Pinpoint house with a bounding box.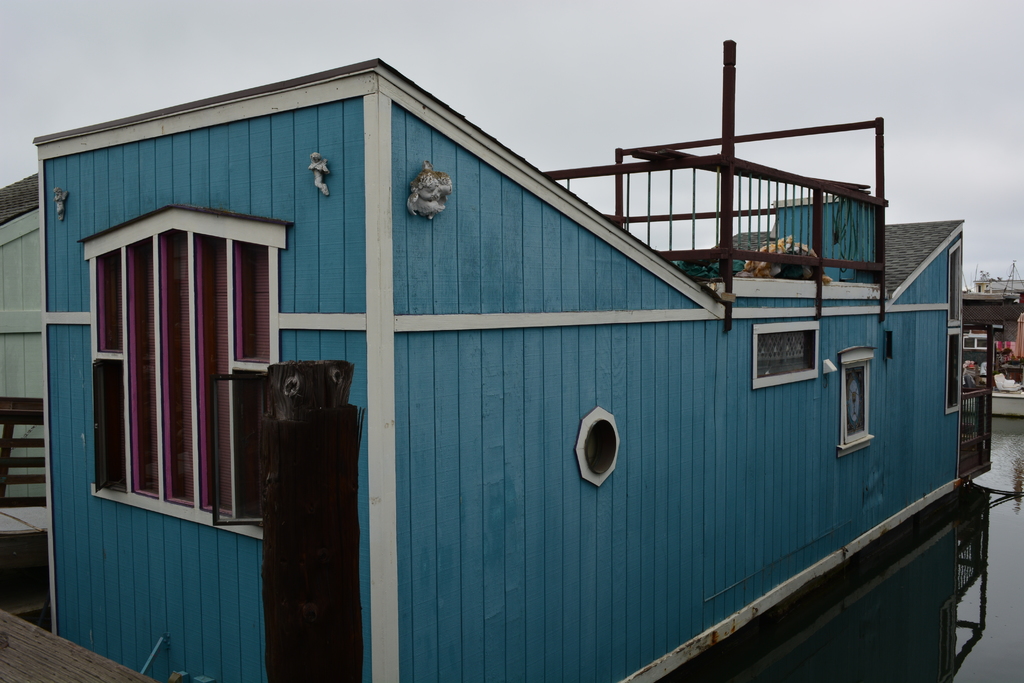
bbox=[972, 276, 1023, 303].
